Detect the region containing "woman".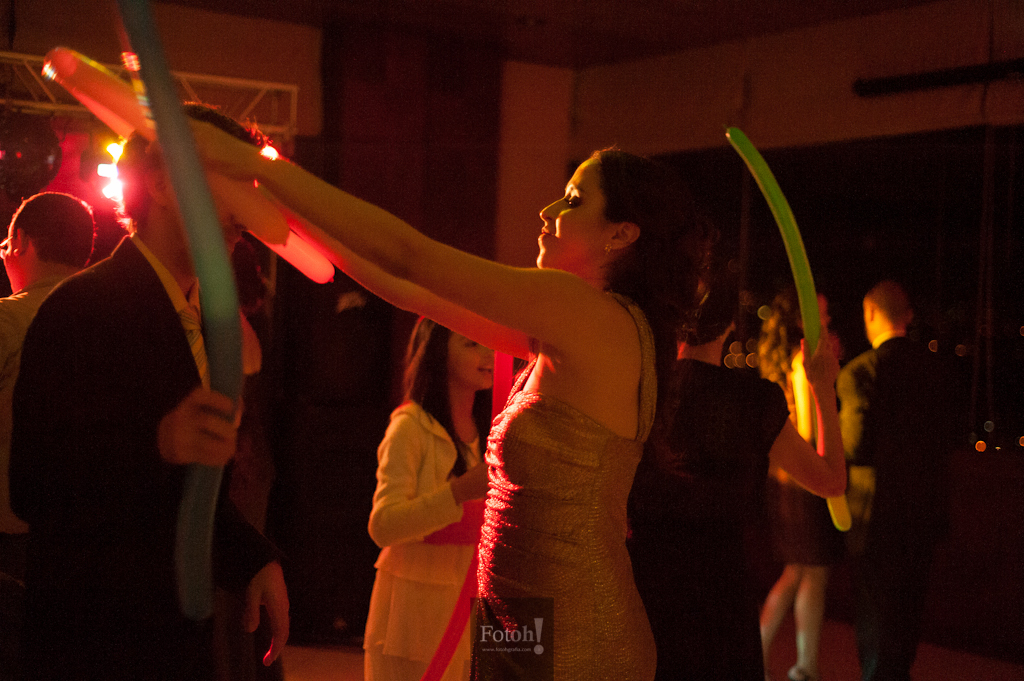
(623, 237, 848, 680).
